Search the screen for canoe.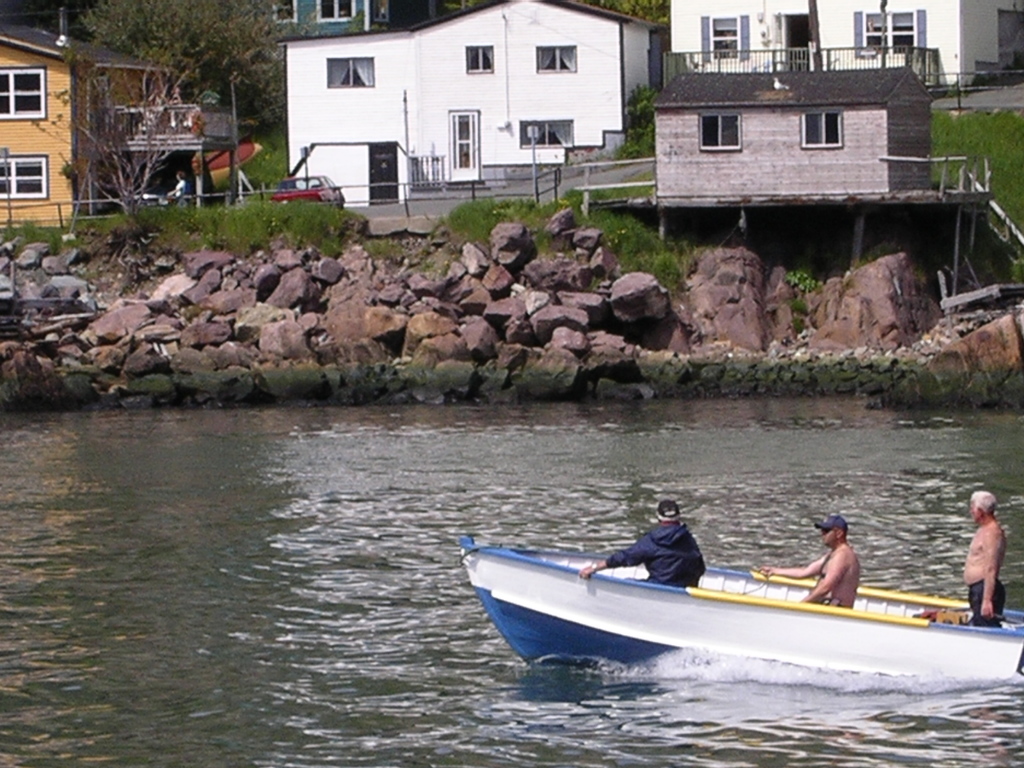
Found at detection(500, 536, 987, 693).
